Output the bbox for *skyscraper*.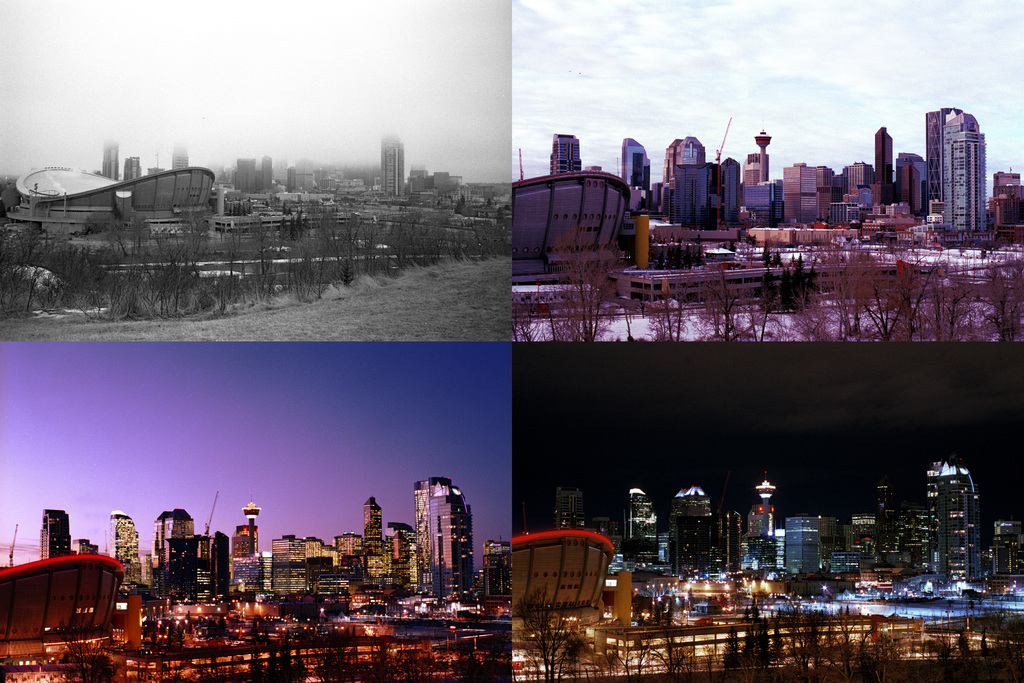
(411,472,470,597).
